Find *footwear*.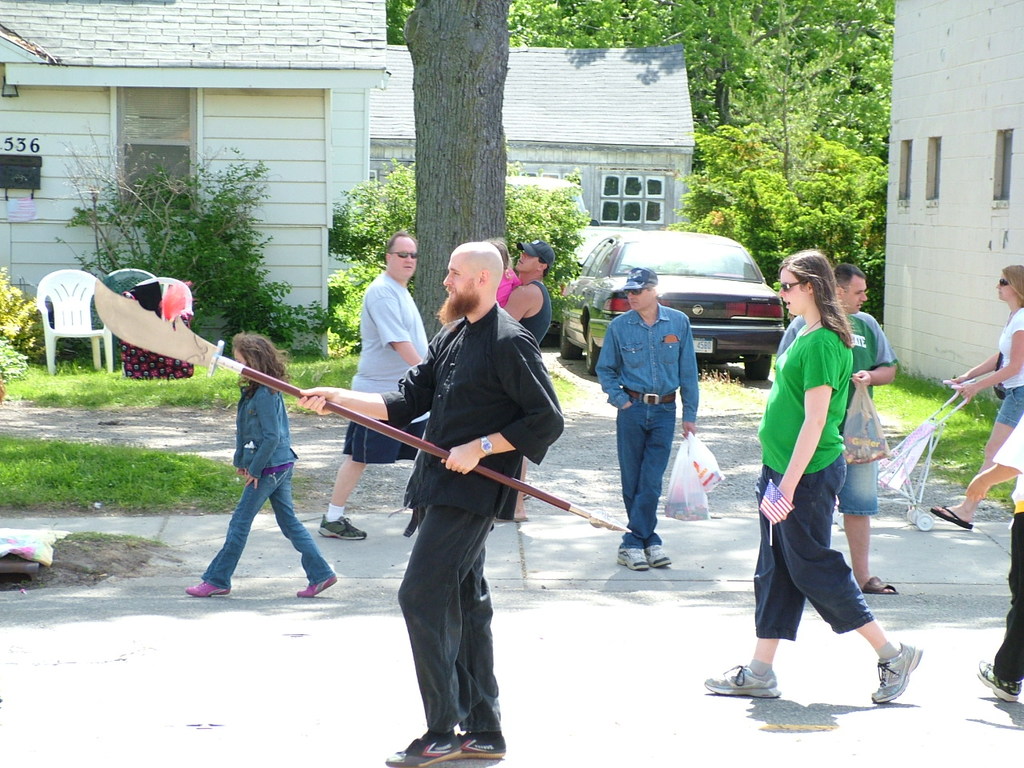
<region>318, 511, 362, 541</region>.
